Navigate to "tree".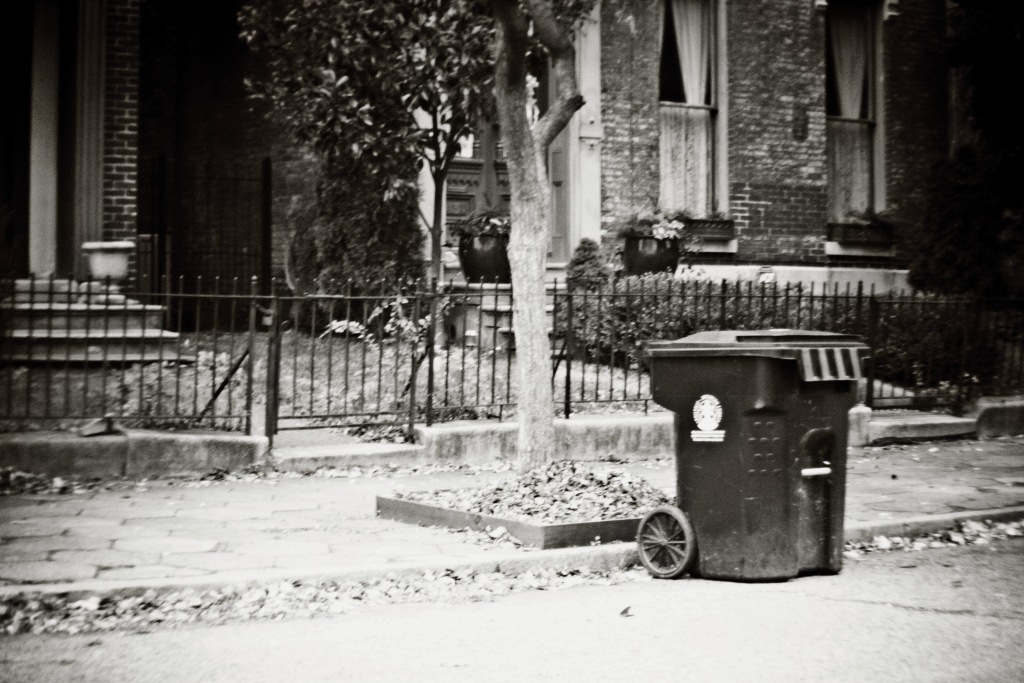
Navigation target: box(208, 6, 549, 319).
